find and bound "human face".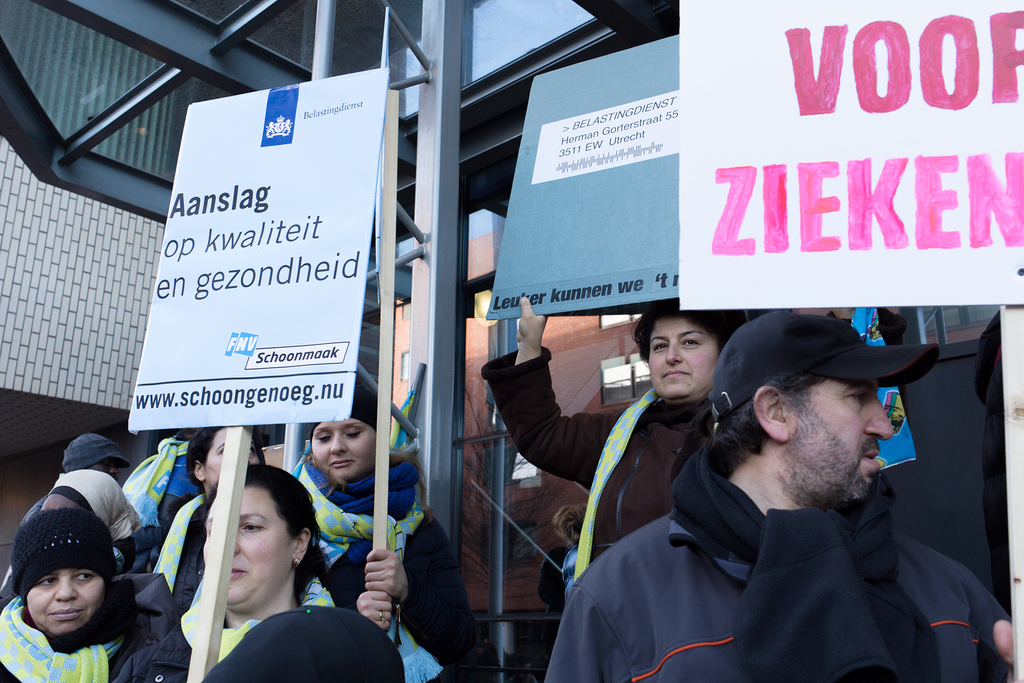
Bound: BBox(204, 484, 294, 609).
